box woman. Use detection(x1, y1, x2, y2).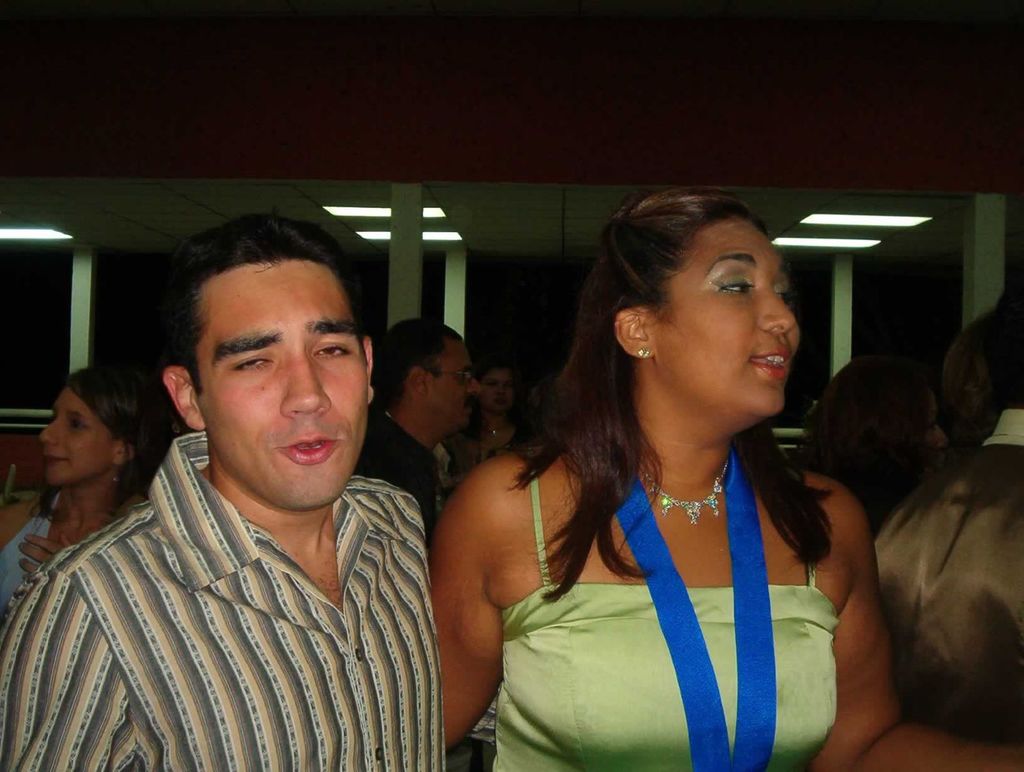
detection(0, 365, 161, 656).
